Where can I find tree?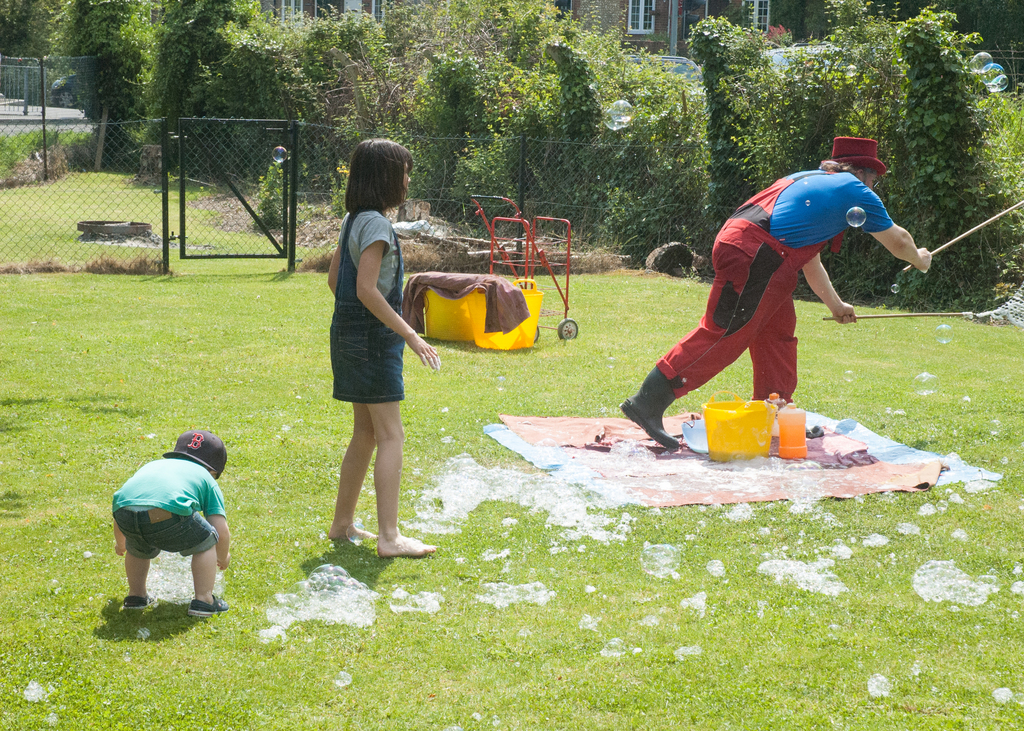
You can find it at <box>870,0,1023,94</box>.
